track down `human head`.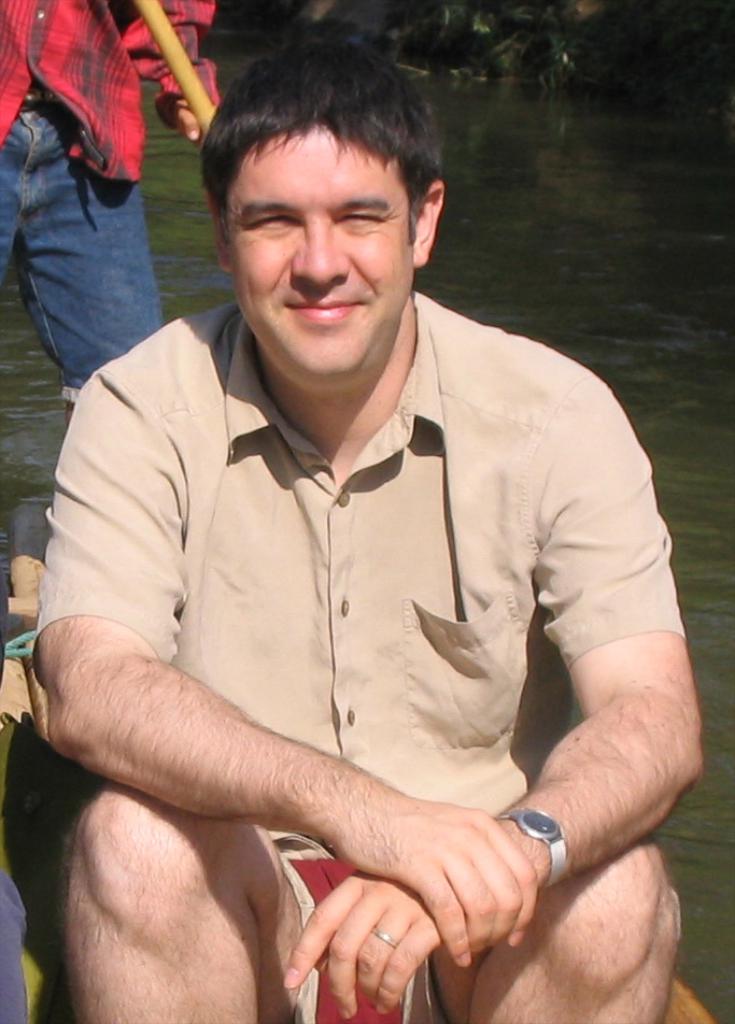
Tracked to box=[204, 37, 443, 385].
